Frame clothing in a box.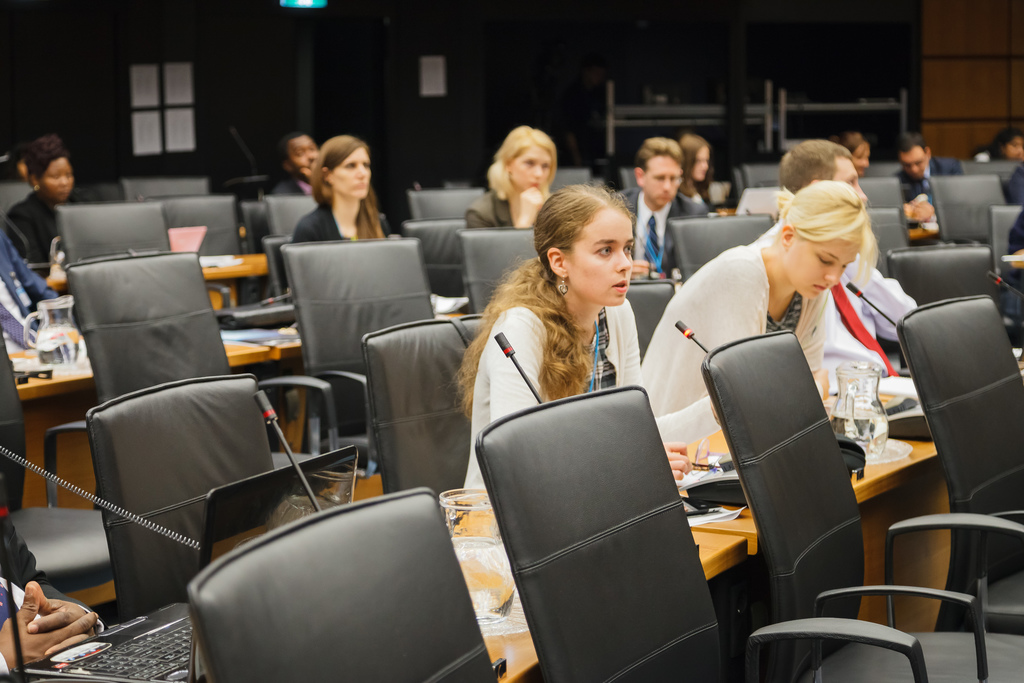
crop(896, 177, 938, 251).
